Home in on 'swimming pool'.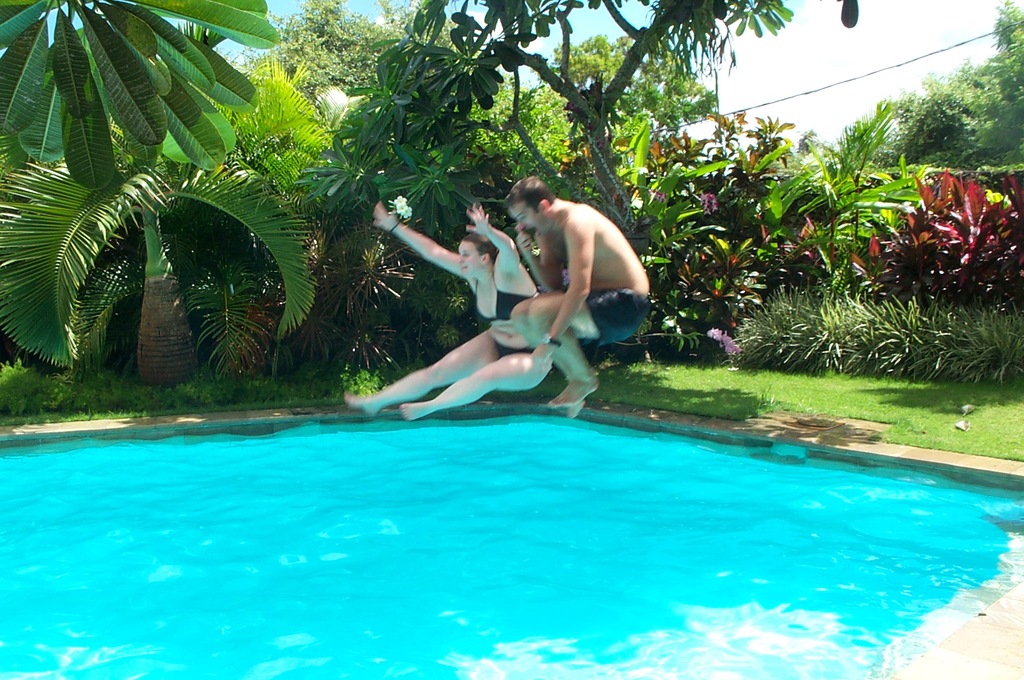
Homed in at crop(0, 409, 1023, 679).
